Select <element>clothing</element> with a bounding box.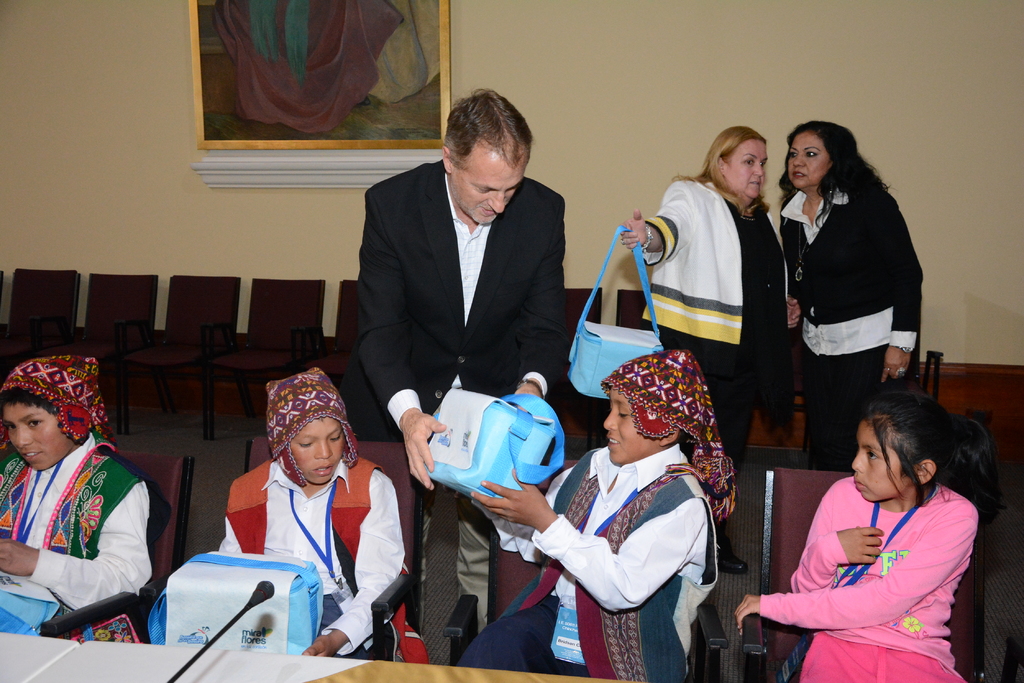
locate(761, 486, 989, 682).
